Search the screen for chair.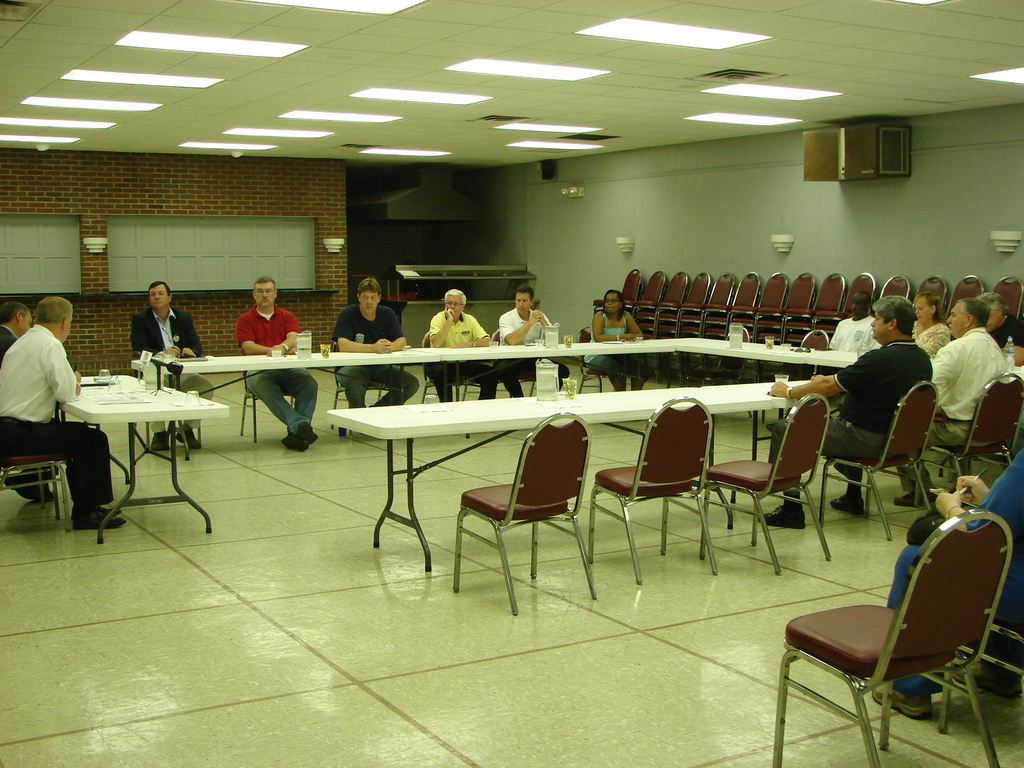
Found at 445:410:598:617.
